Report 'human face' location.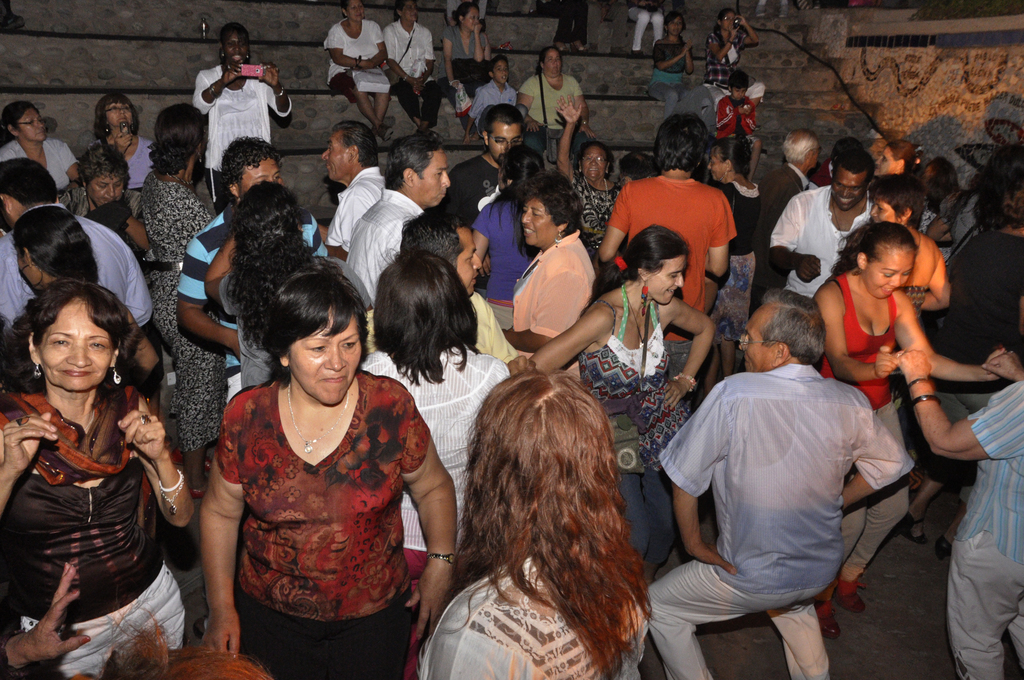
Report: [left=241, top=163, right=280, bottom=199].
